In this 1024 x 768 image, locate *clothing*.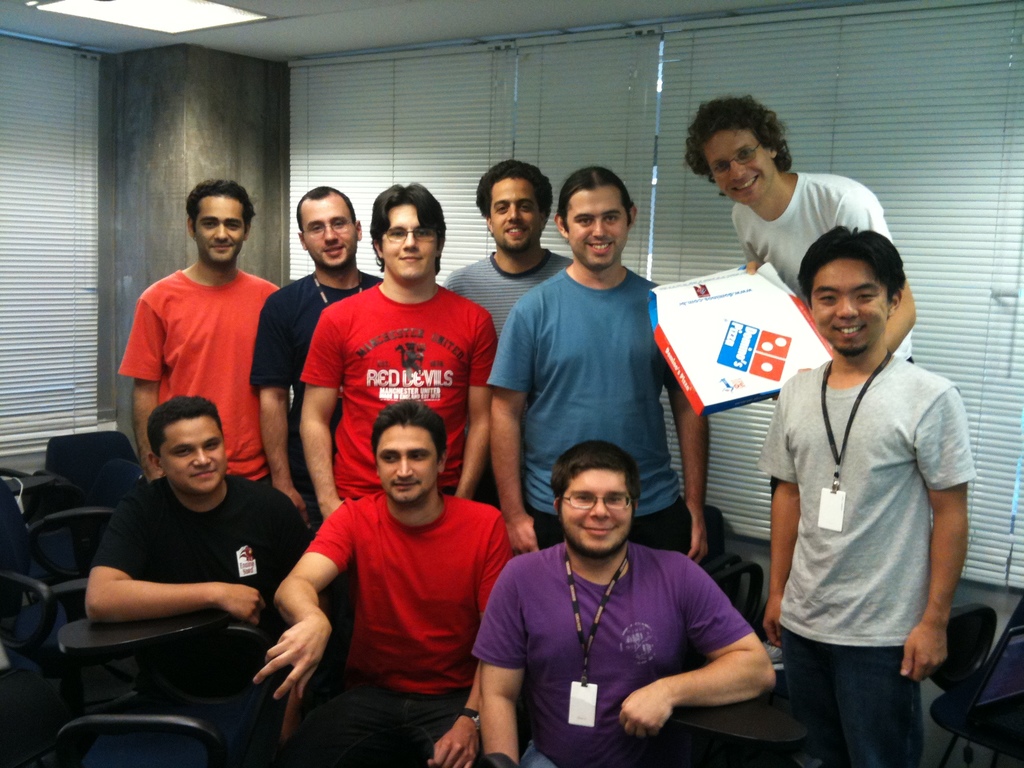
Bounding box: (left=475, top=536, right=766, bottom=767).
